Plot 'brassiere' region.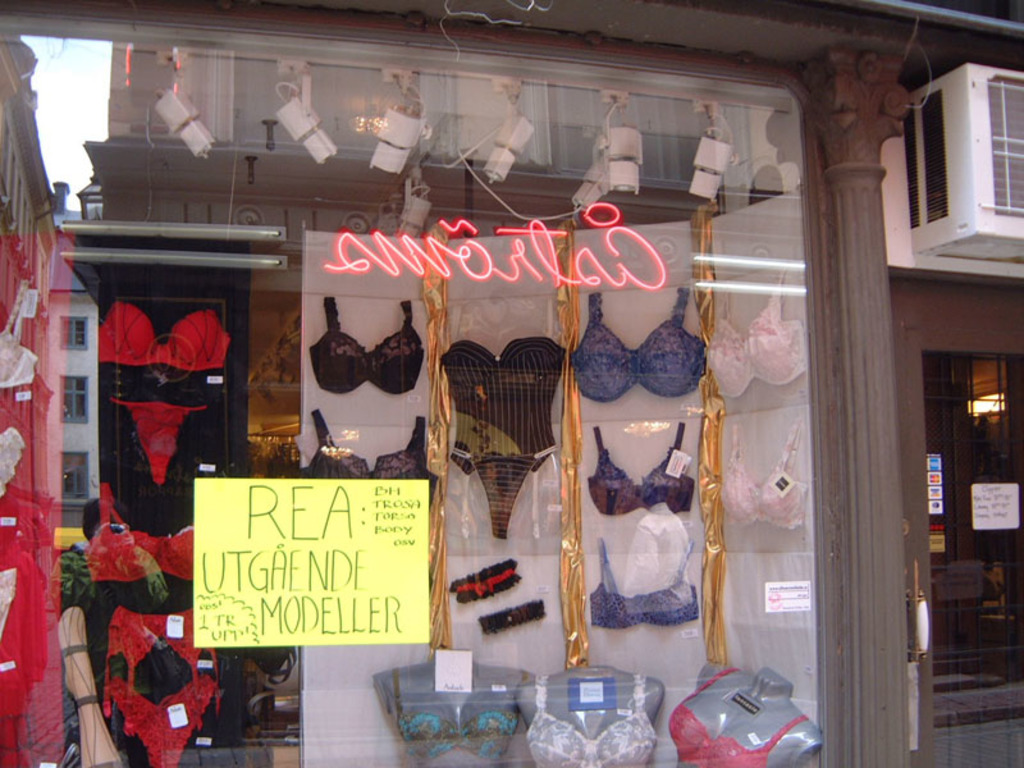
Plotted at [575, 273, 722, 430].
